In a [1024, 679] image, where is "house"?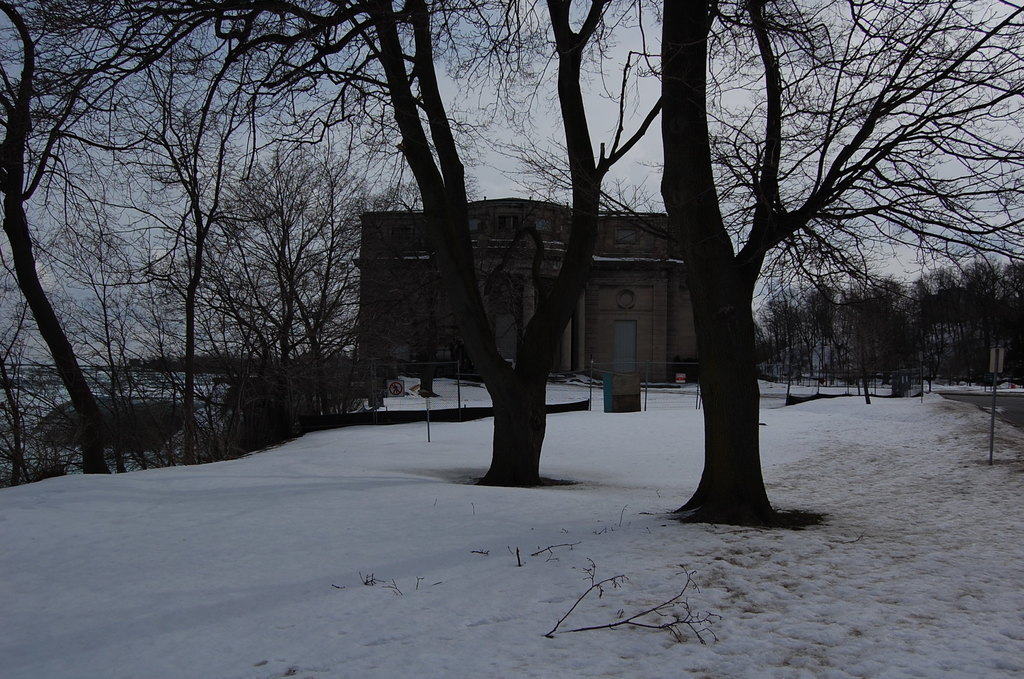
358, 197, 707, 384.
